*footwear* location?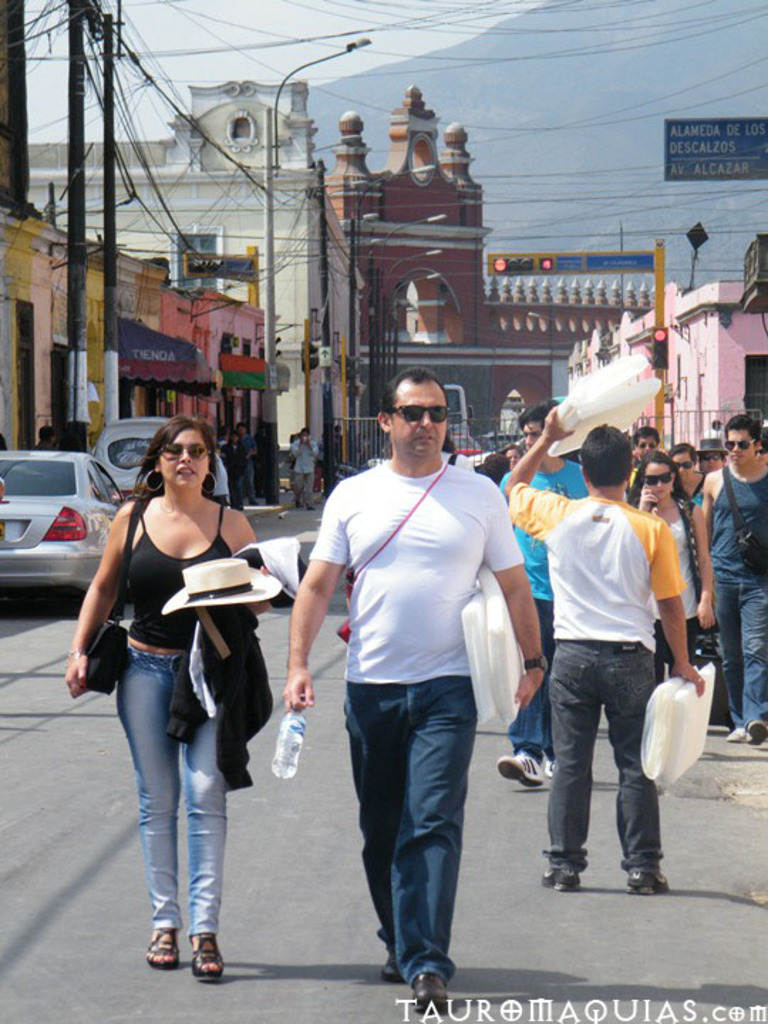
l=744, t=717, r=767, b=745
